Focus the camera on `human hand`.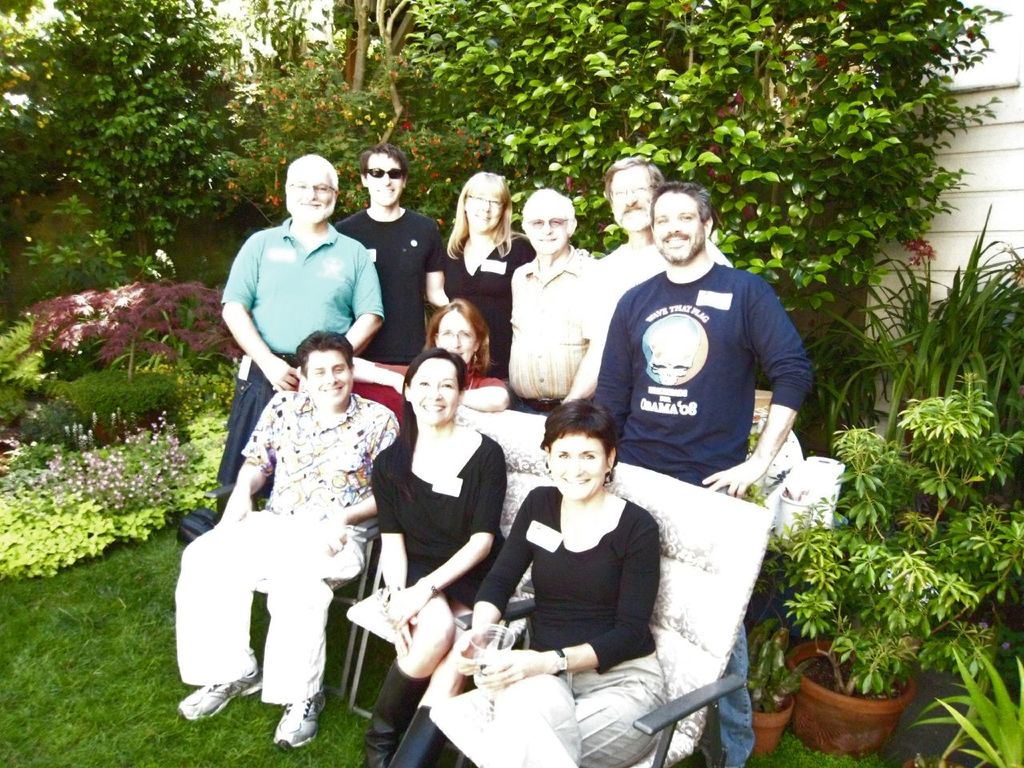
Focus region: region(450, 642, 482, 680).
